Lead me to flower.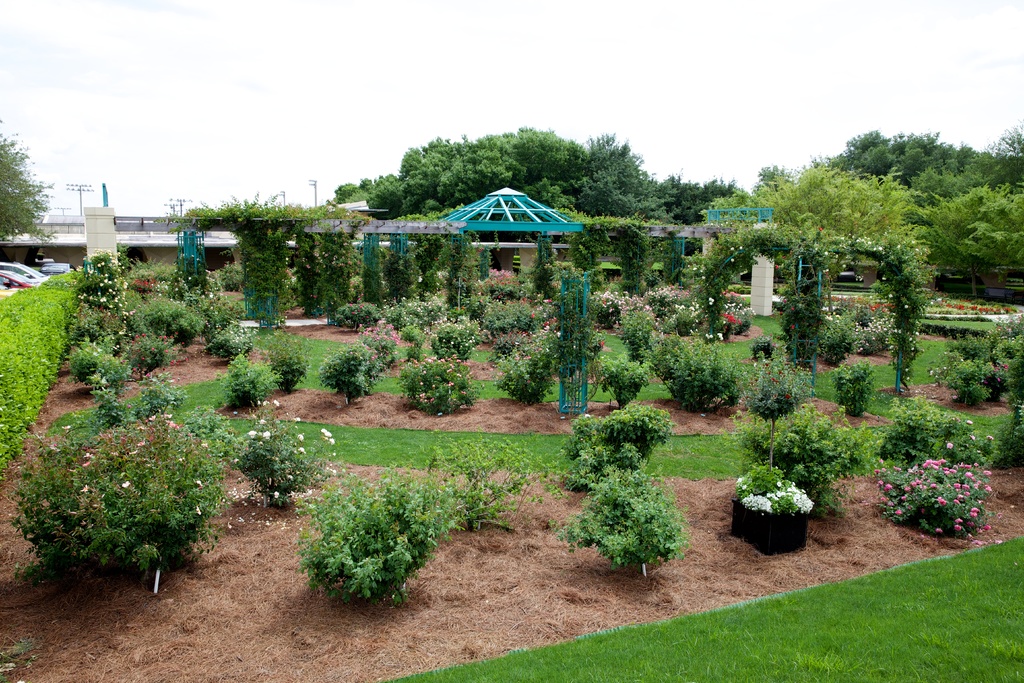
Lead to 986:434:995:441.
